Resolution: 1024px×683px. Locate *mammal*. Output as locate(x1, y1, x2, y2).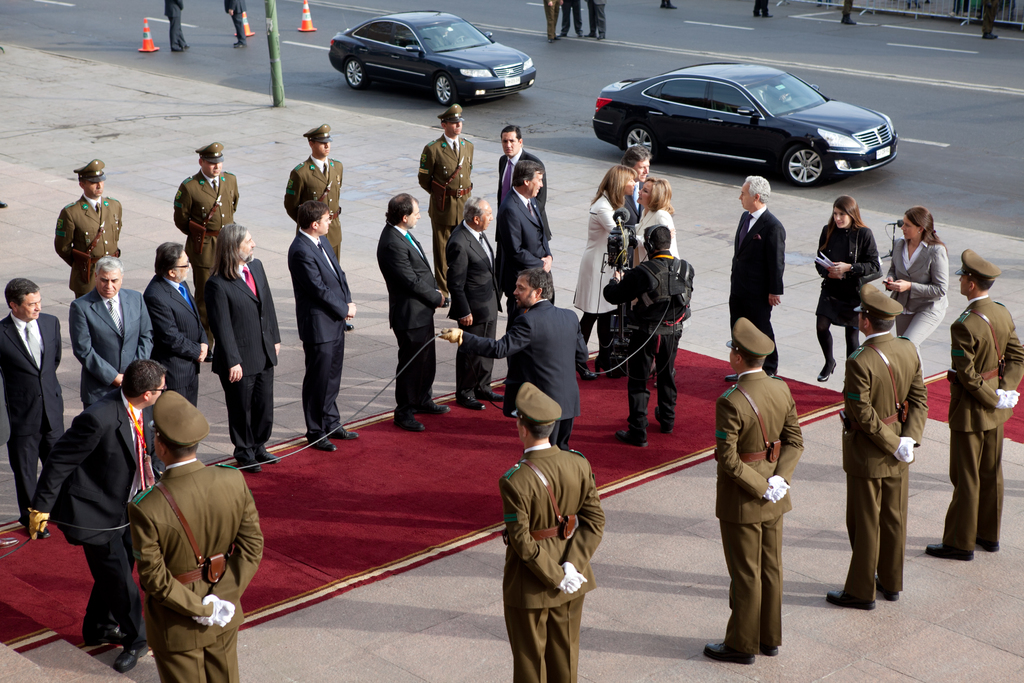
locate(730, 176, 785, 383).
